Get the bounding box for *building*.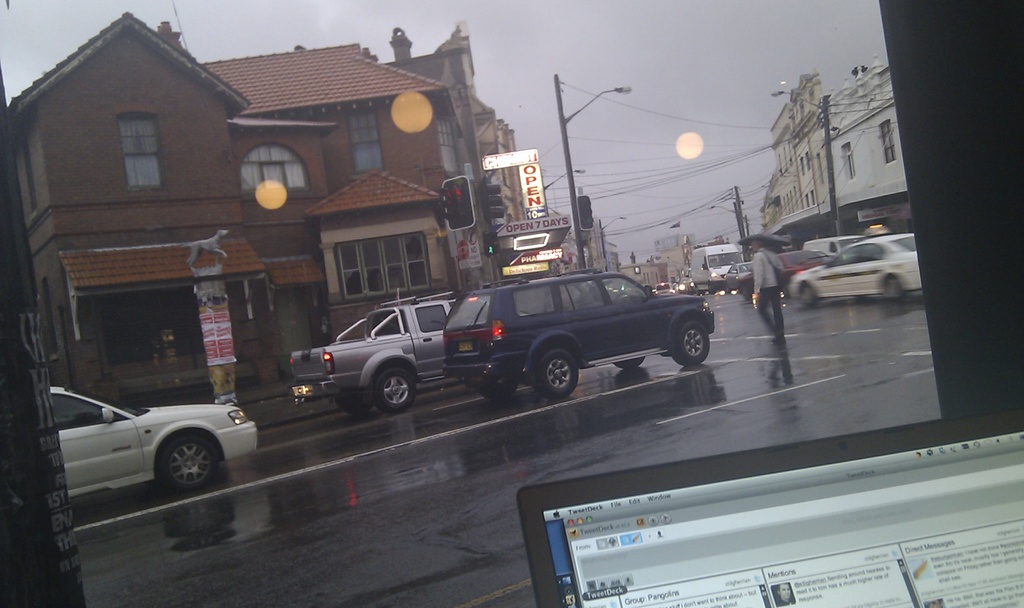
{"x1": 824, "y1": 63, "x2": 902, "y2": 215}.
